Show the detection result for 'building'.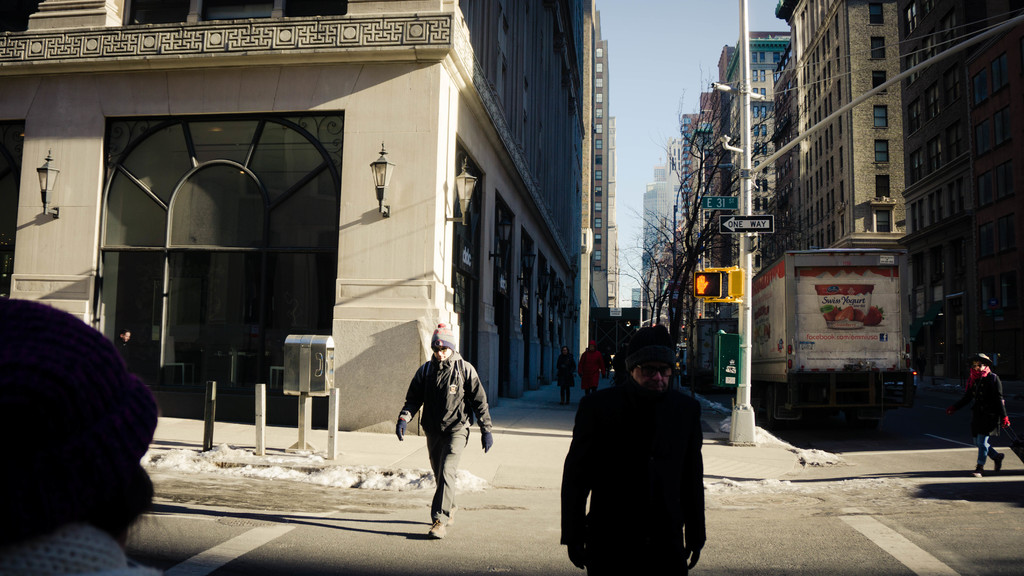
780, 0, 1019, 398.
